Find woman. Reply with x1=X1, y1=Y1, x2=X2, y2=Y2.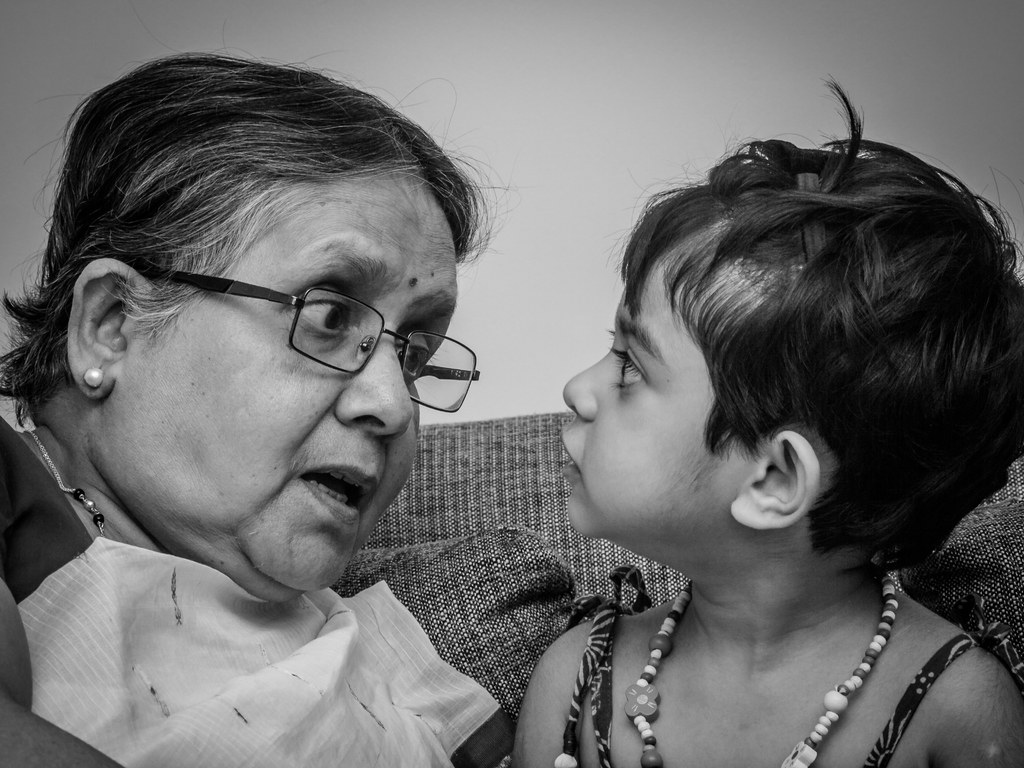
x1=0, y1=54, x2=611, y2=767.
